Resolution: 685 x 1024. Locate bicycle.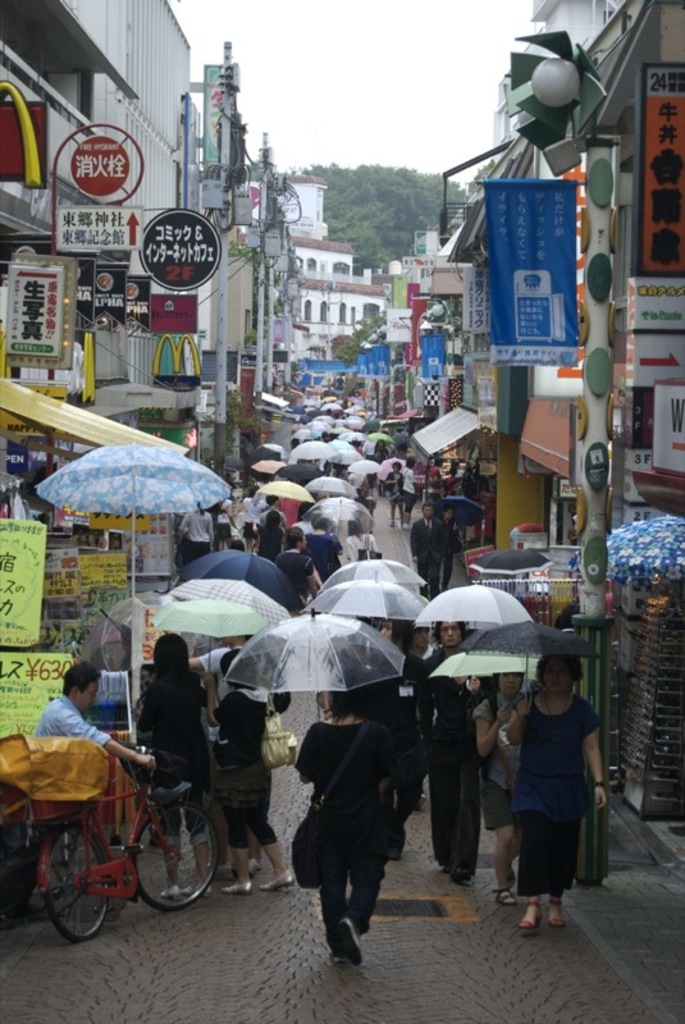
BBox(8, 740, 191, 955).
